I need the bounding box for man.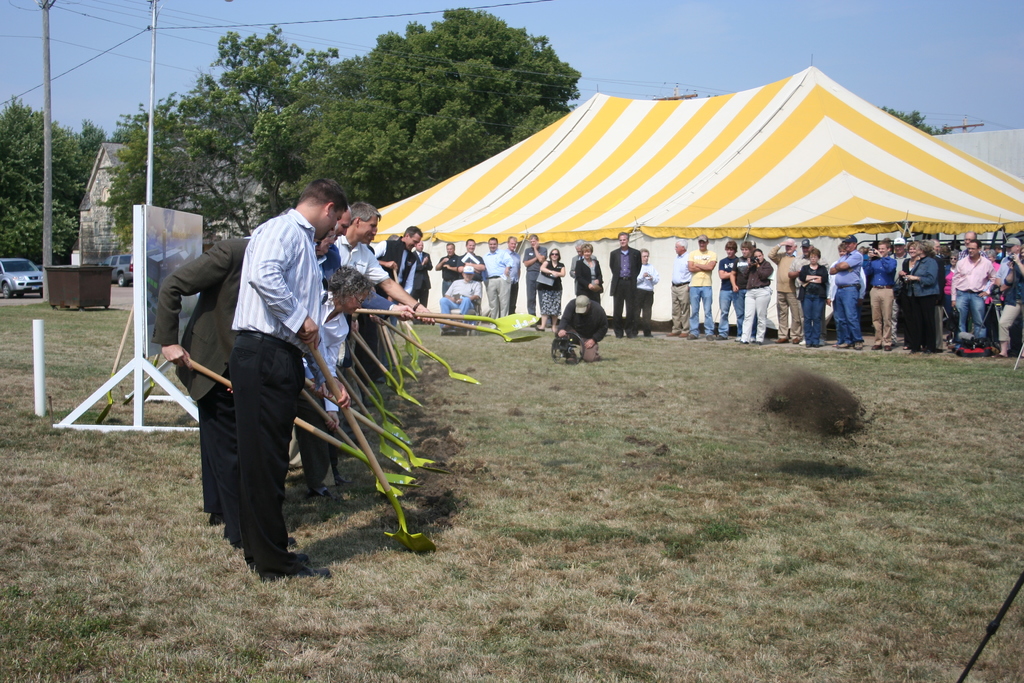
Here it is: region(869, 239, 878, 258).
